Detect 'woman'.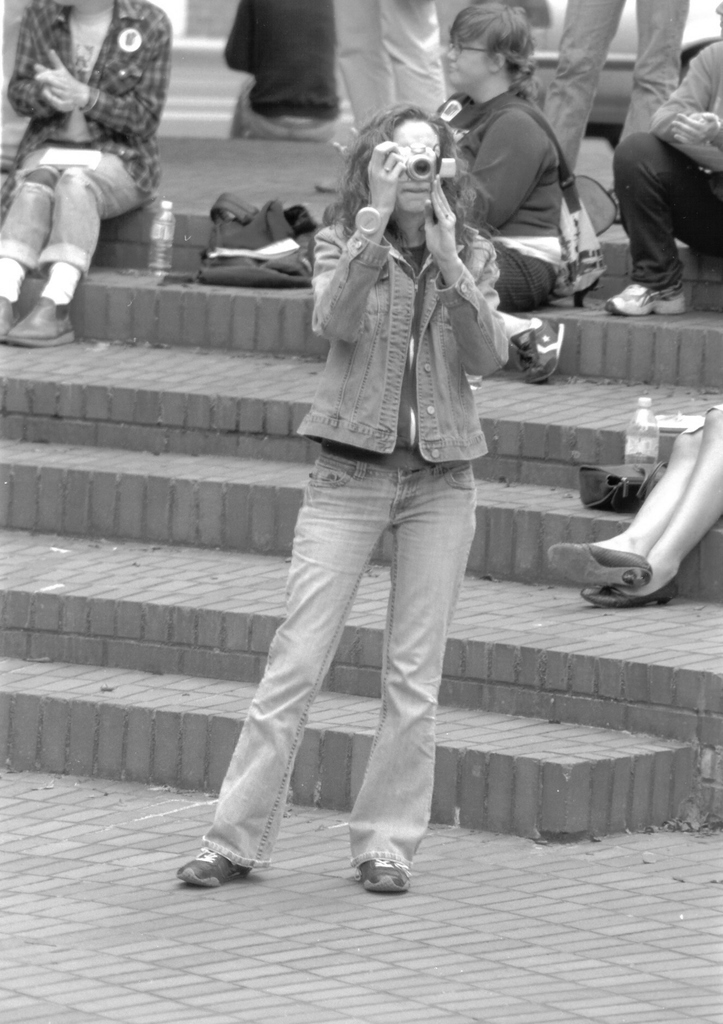
Detected at detection(314, 0, 599, 379).
